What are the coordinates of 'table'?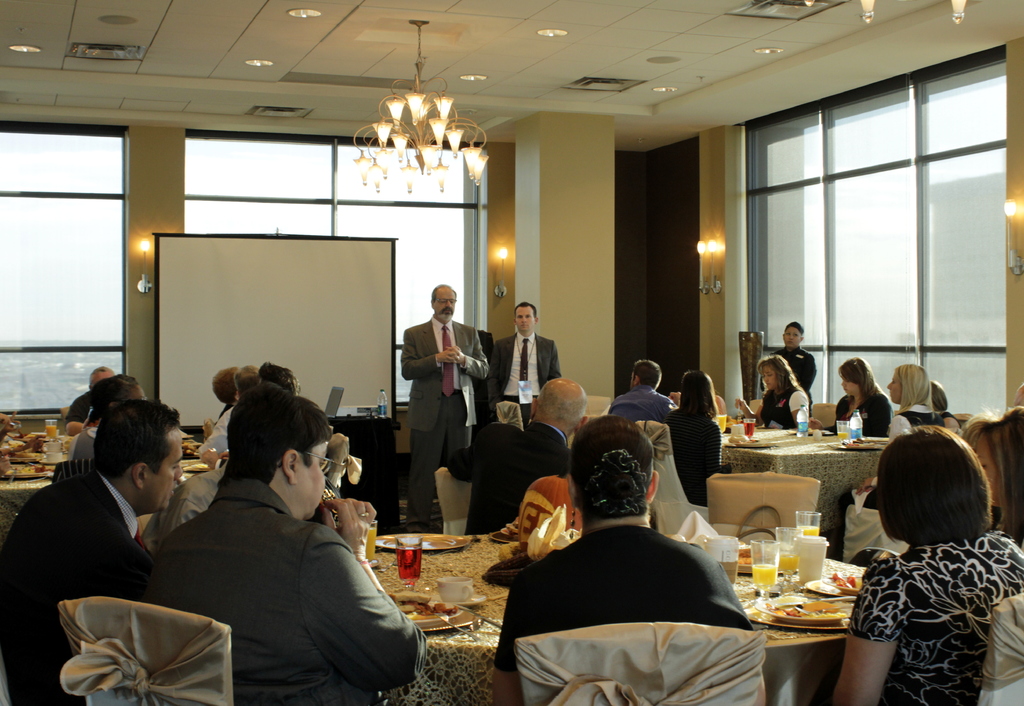
Rect(728, 429, 896, 530).
